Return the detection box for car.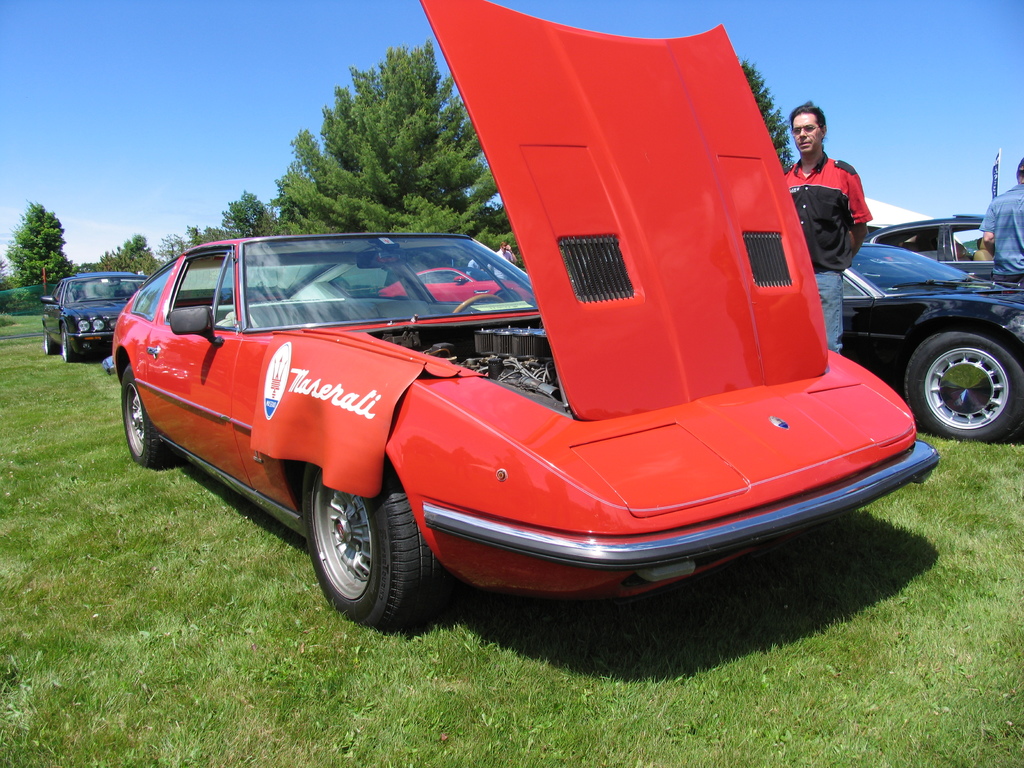
[x1=843, y1=242, x2=1023, y2=440].
